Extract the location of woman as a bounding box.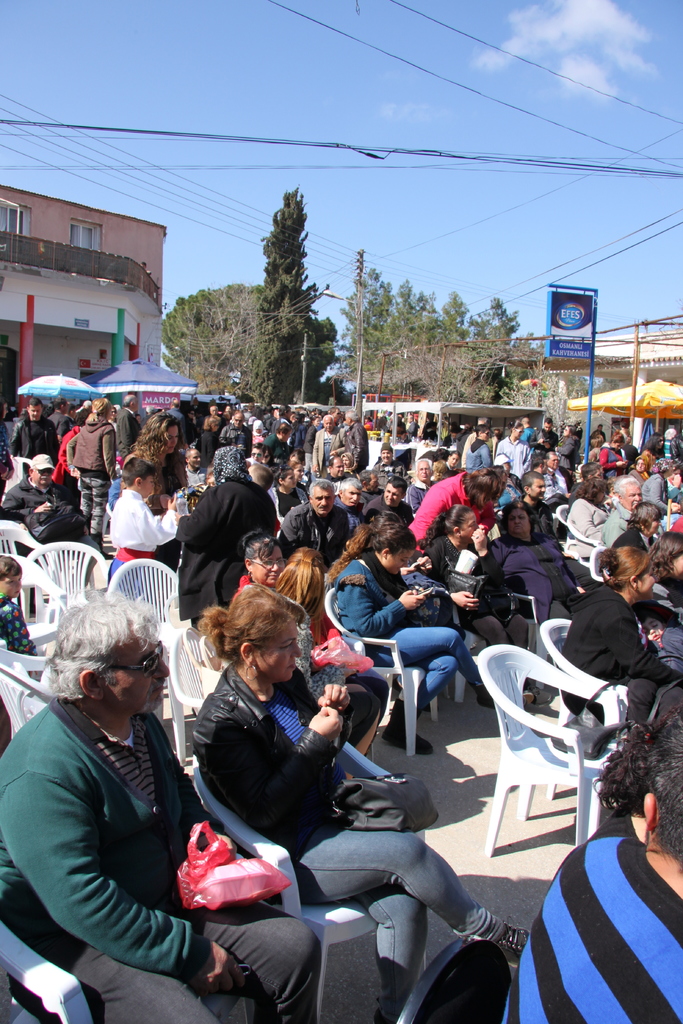
l=283, t=453, r=314, b=492.
